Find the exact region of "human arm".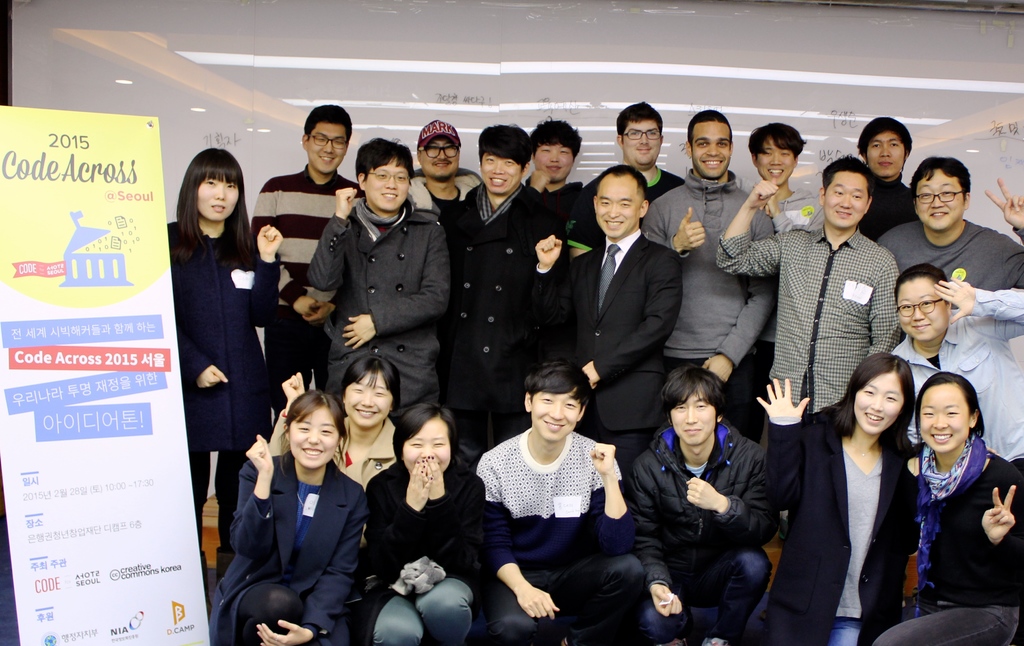
Exact region: <box>472,456,557,620</box>.
